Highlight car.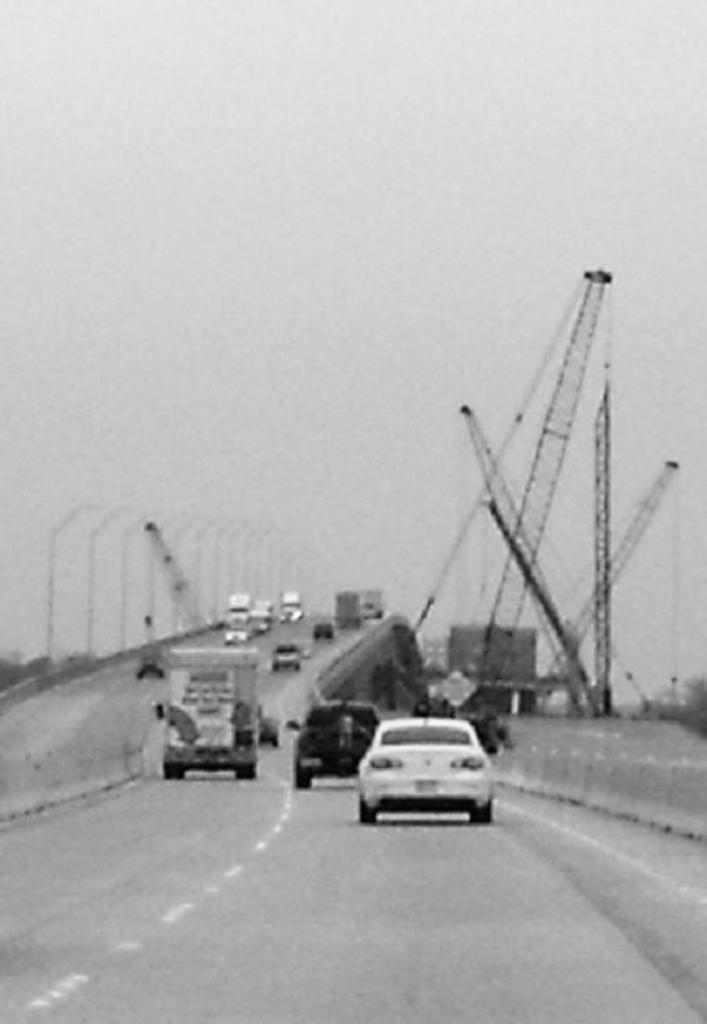
Highlighted region: (x1=293, y1=701, x2=384, y2=787).
